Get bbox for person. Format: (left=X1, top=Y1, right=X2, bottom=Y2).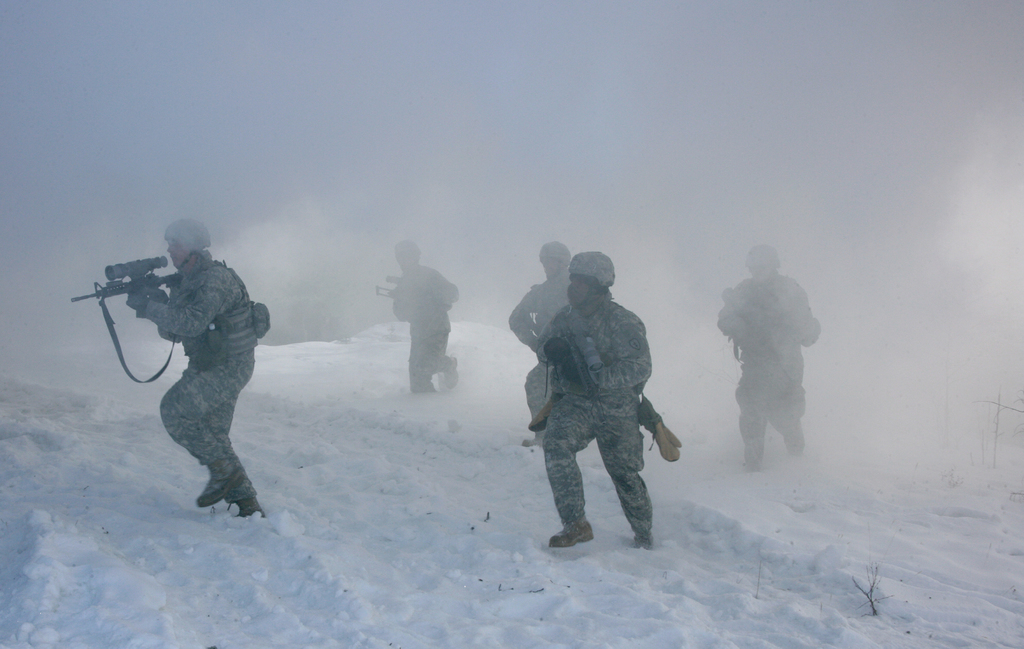
(left=387, top=236, right=460, bottom=394).
